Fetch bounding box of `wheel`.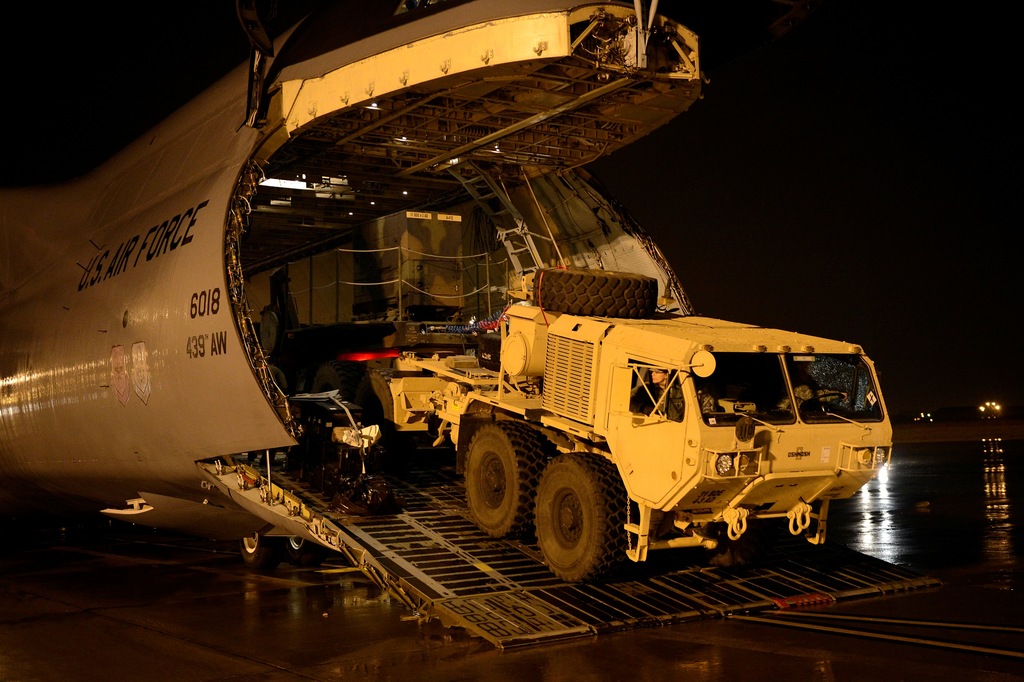
Bbox: <region>461, 421, 552, 535</region>.
